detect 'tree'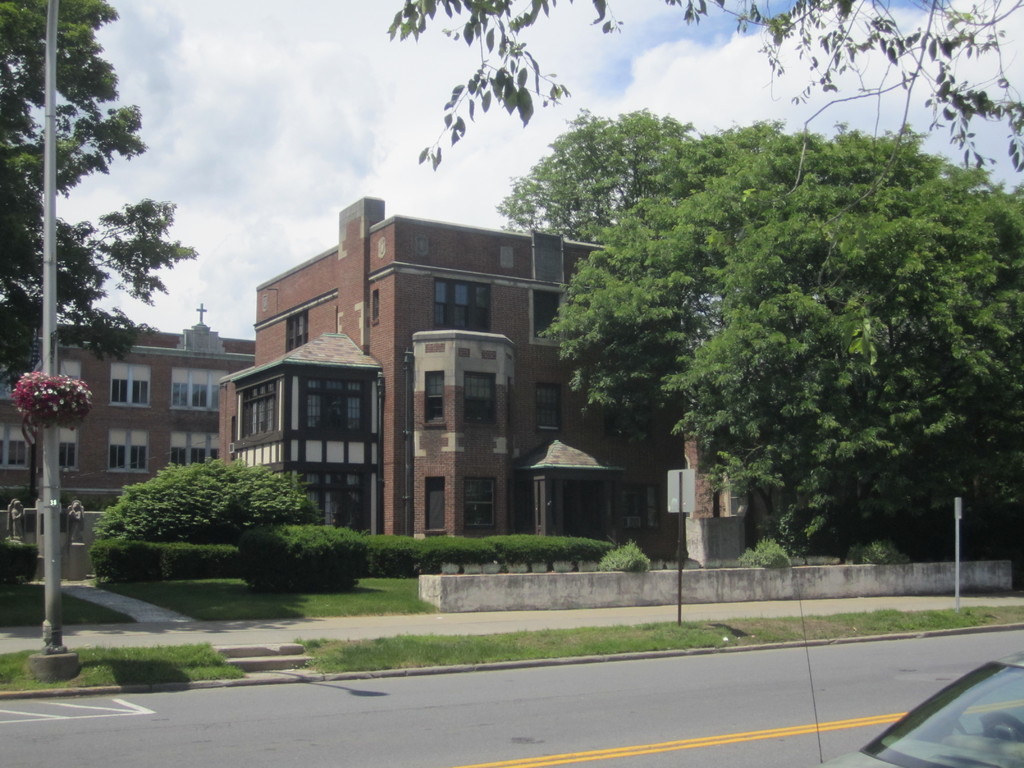
[579,113,998,587]
